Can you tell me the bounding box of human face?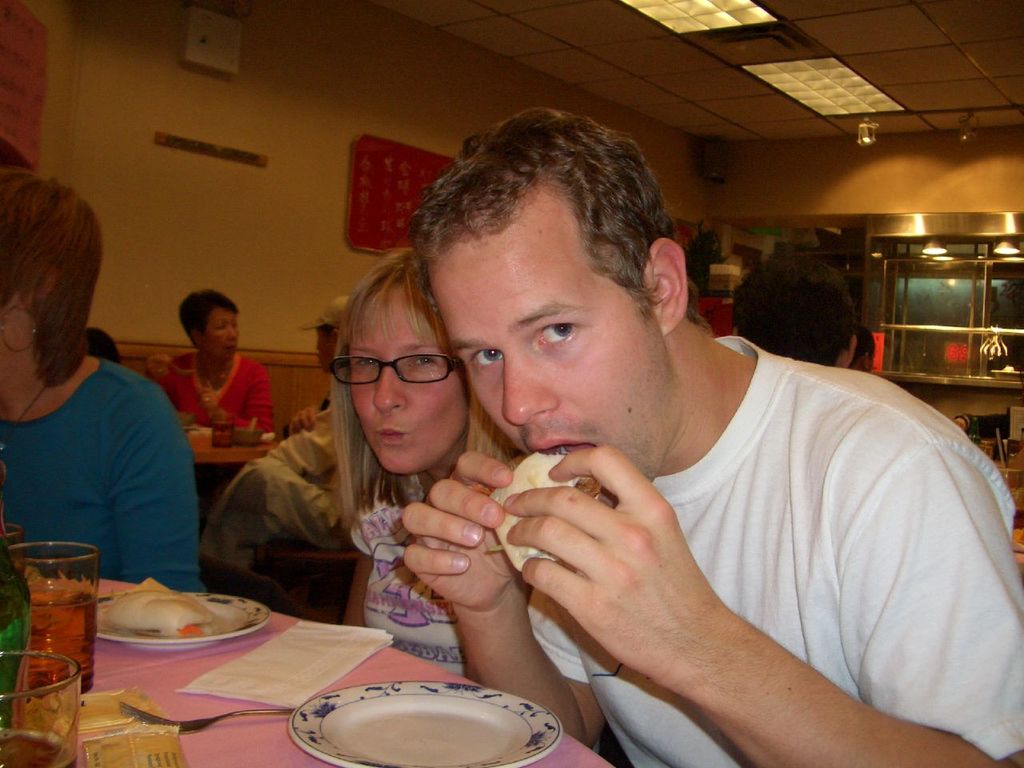
(0, 294, 32, 398).
